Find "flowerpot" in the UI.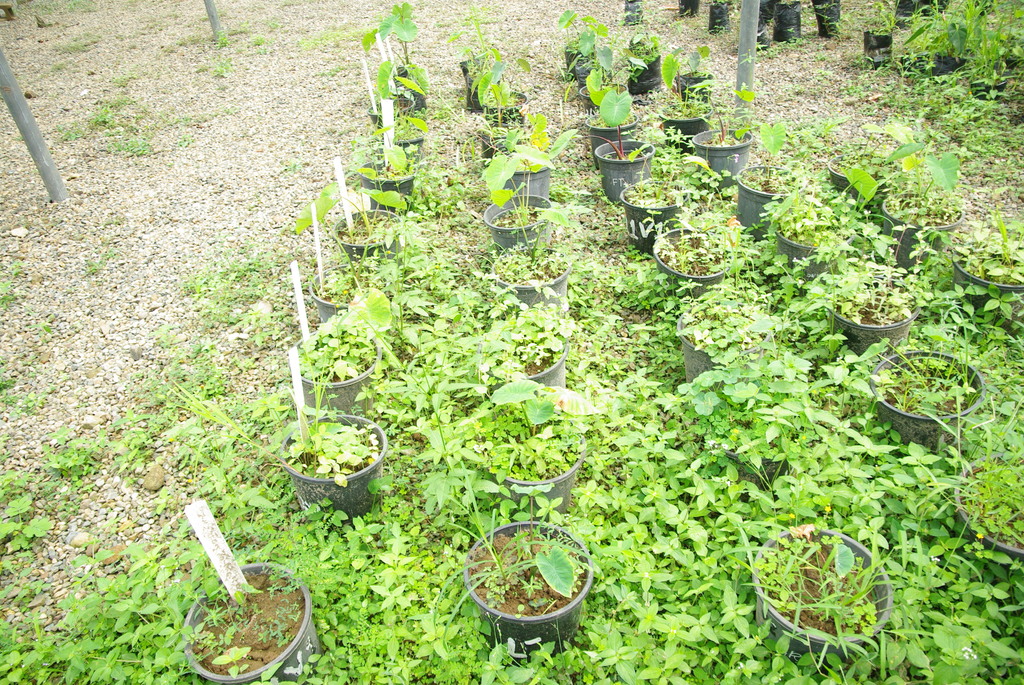
UI element at detection(753, 522, 890, 662).
